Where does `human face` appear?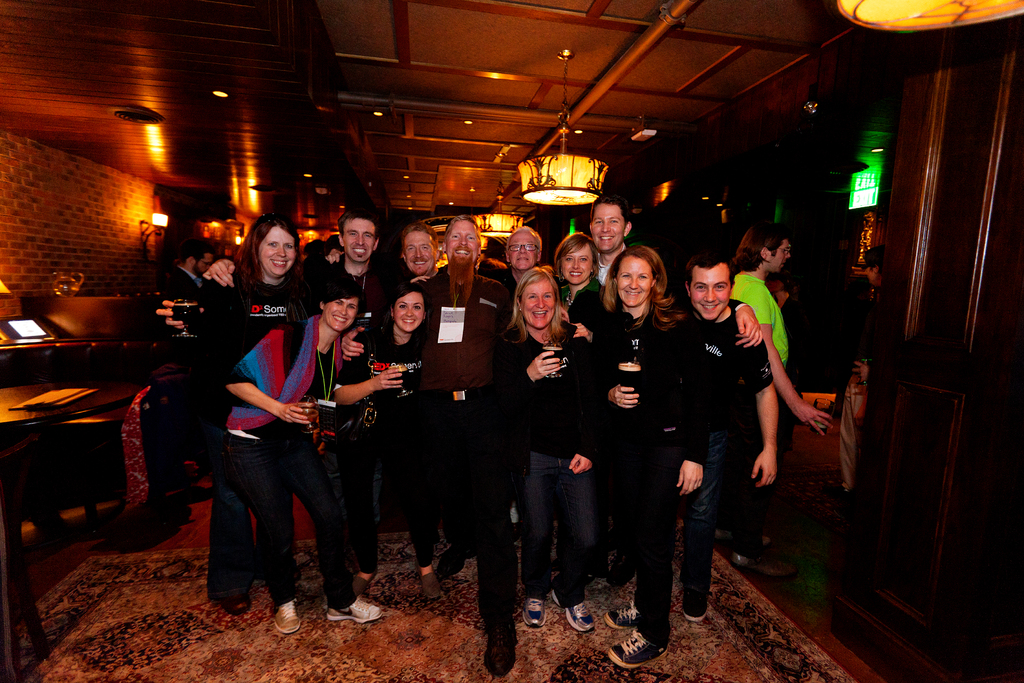
Appears at 443/220/480/270.
